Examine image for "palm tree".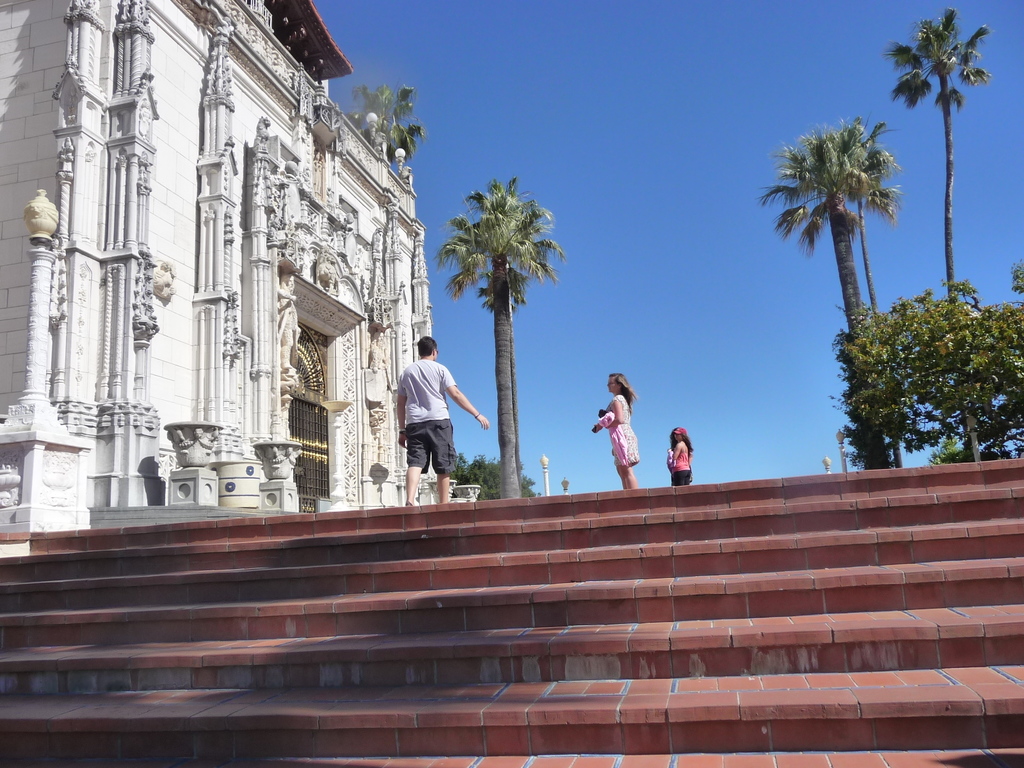
Examination result: left=442, top=179, right=537, bottom=507.
